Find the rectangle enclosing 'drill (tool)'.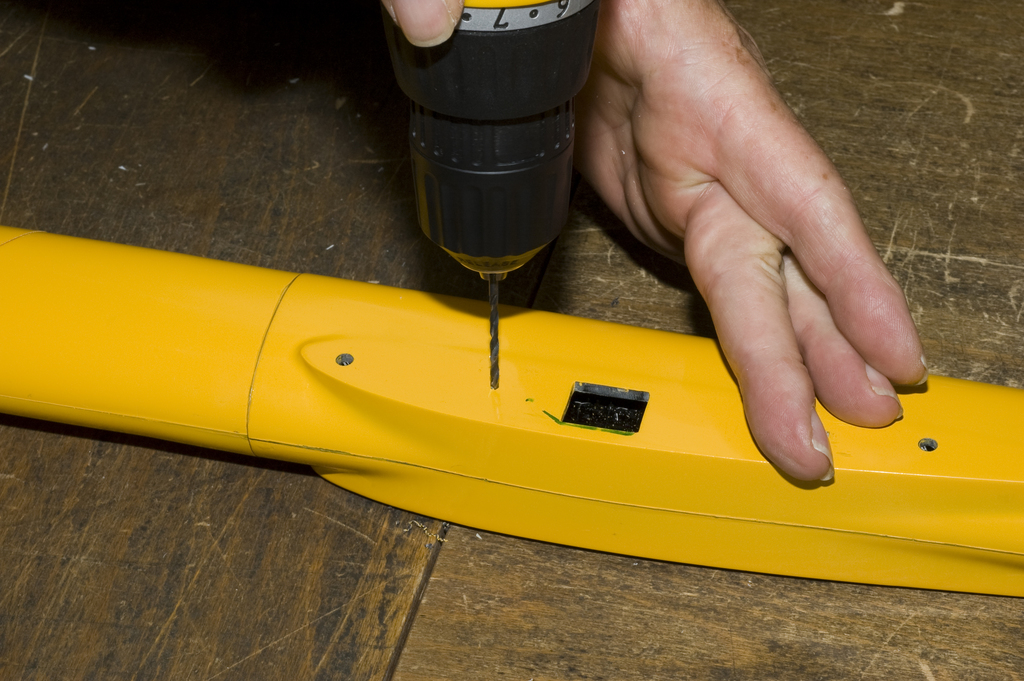
{"left": 384, "top": 0, "right": 591, "bottom": 388}.
